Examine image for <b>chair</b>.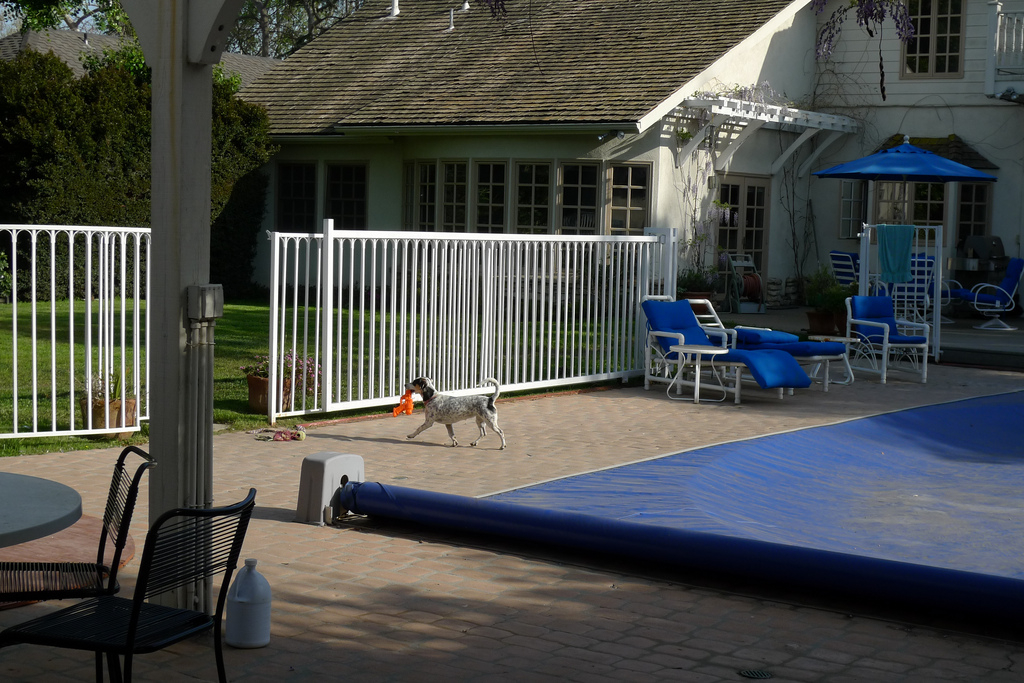
Examination result: crop(828, 248, 879, 298).
